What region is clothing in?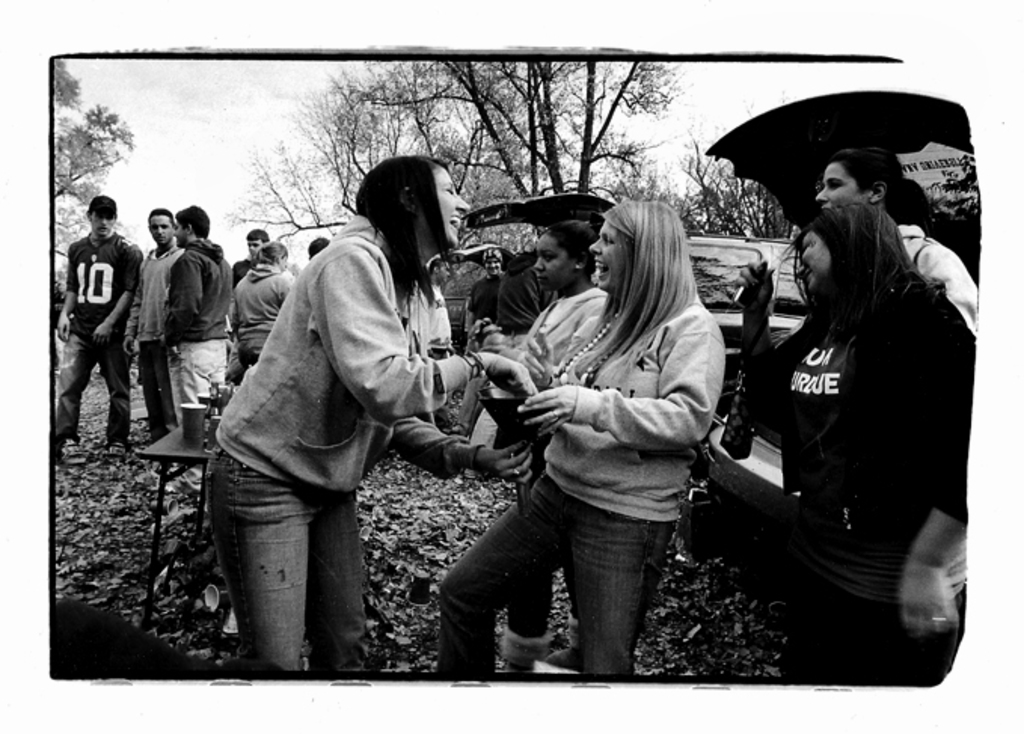
{"x1": 232, "y1": 268, "x2": 302, "y2": 362}.
